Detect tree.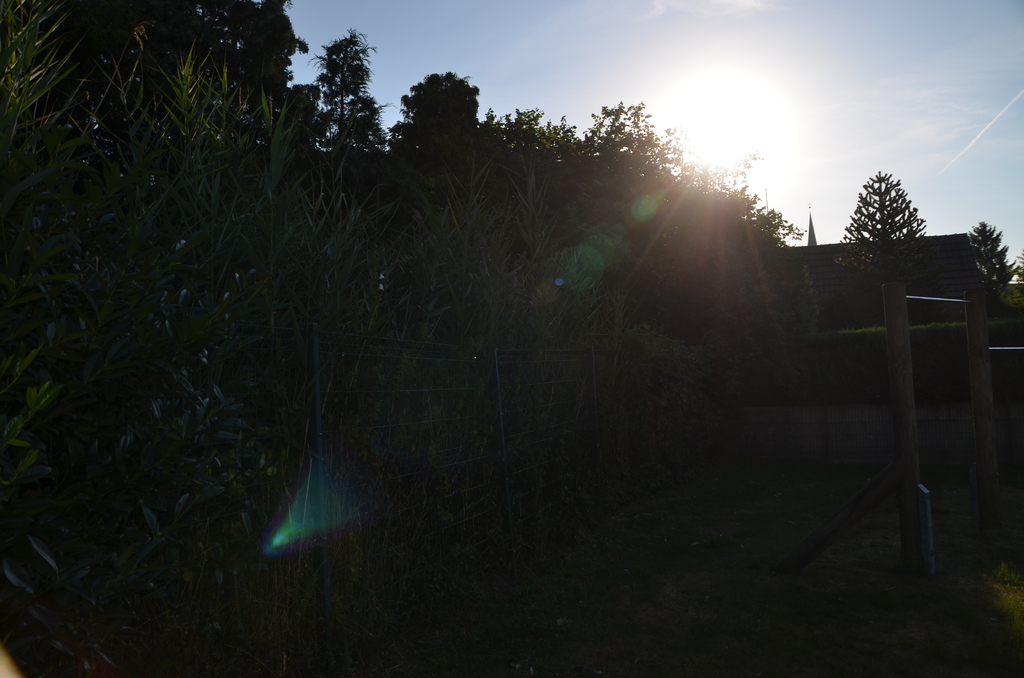
Detected at select_region(844, 150, 934, 267).
